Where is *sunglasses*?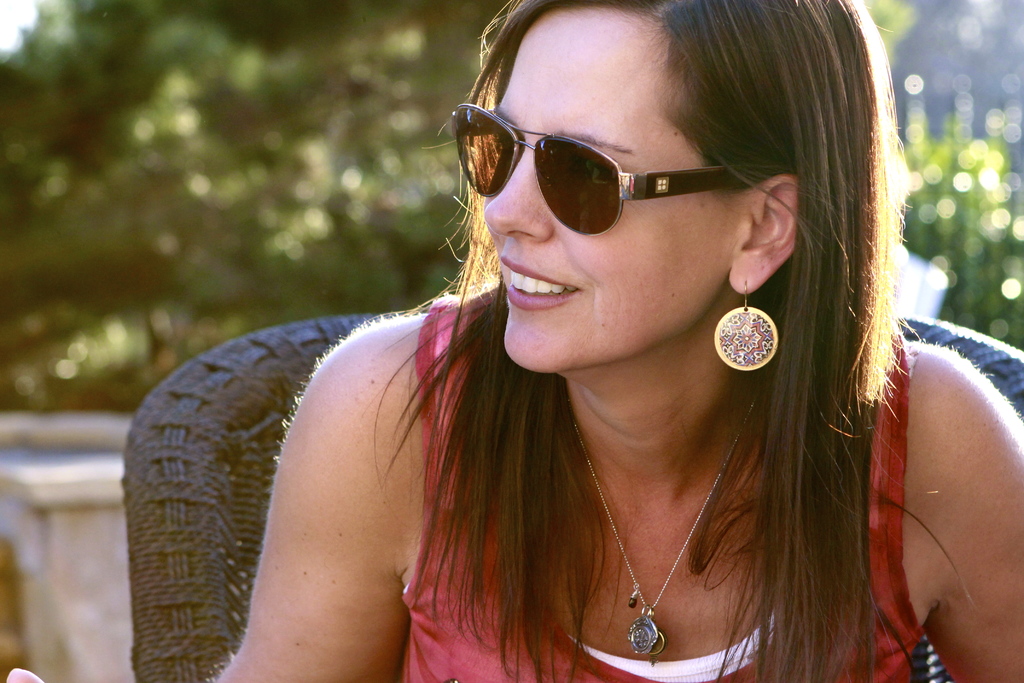
locate(444, 99, 806, 235).
